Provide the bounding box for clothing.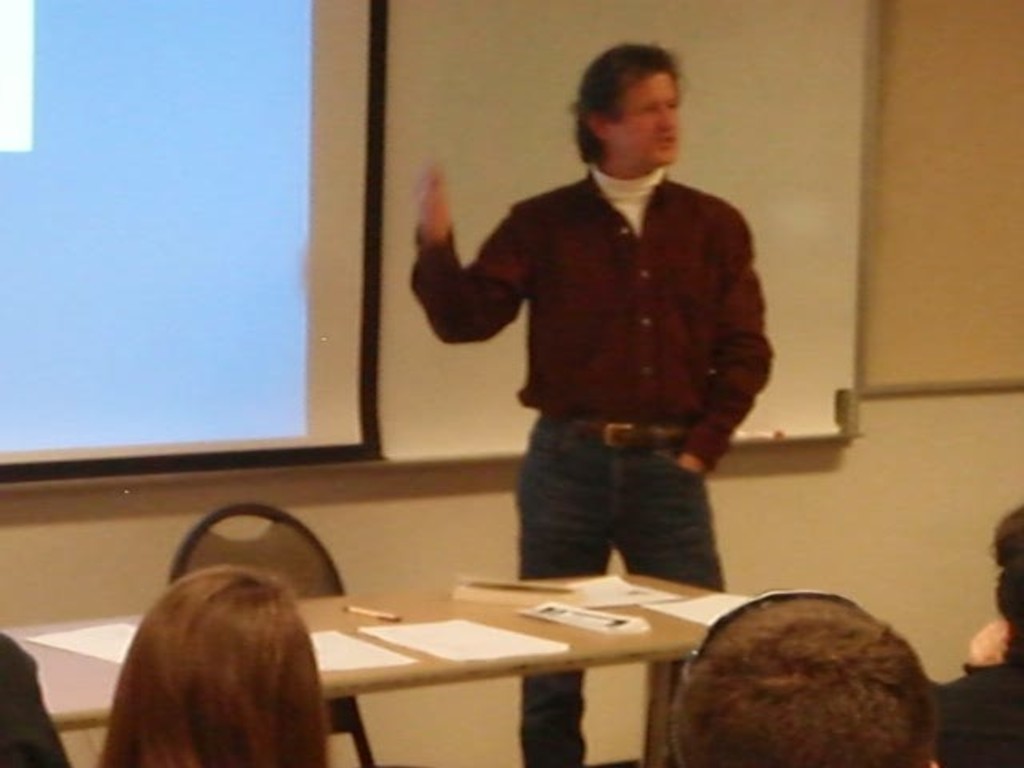
416, 115, 787, 582.
